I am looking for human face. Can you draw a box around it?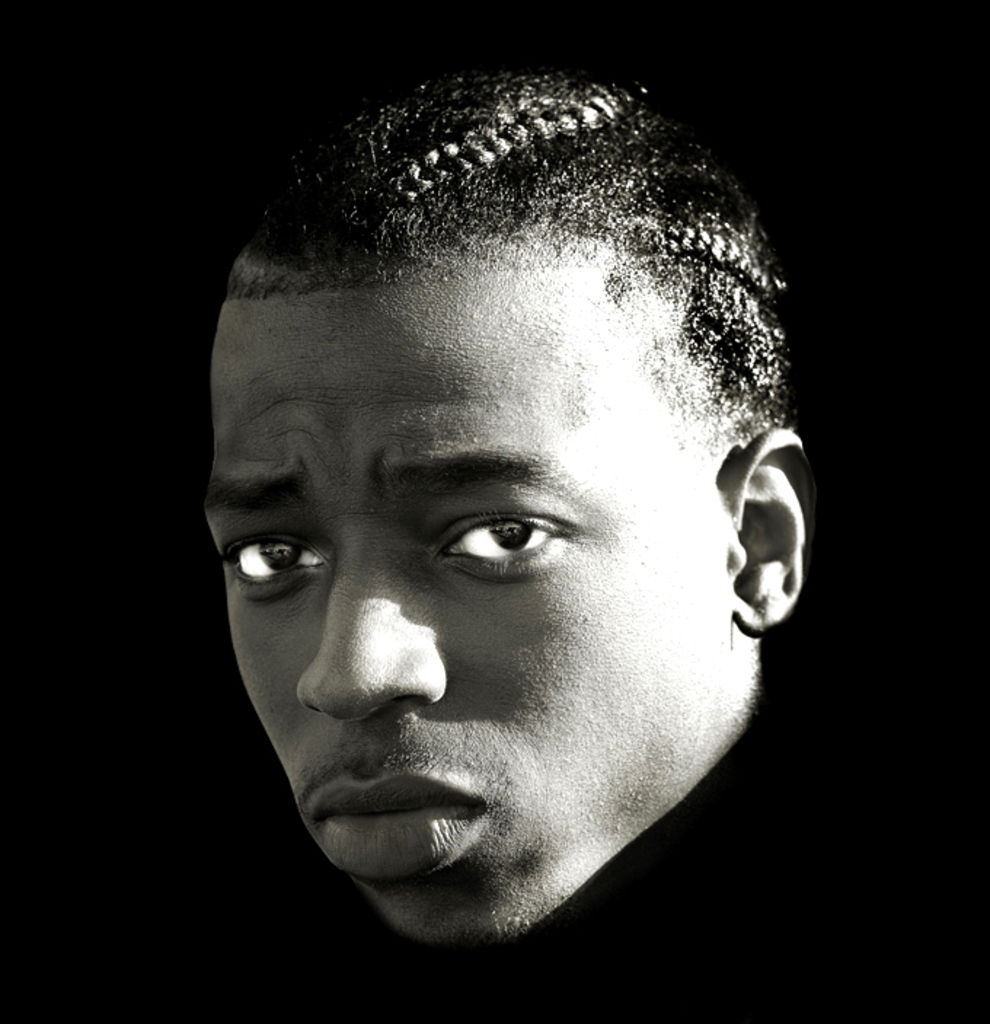
Sure, the bounding box is Rect(213, 237, 737, 954).
